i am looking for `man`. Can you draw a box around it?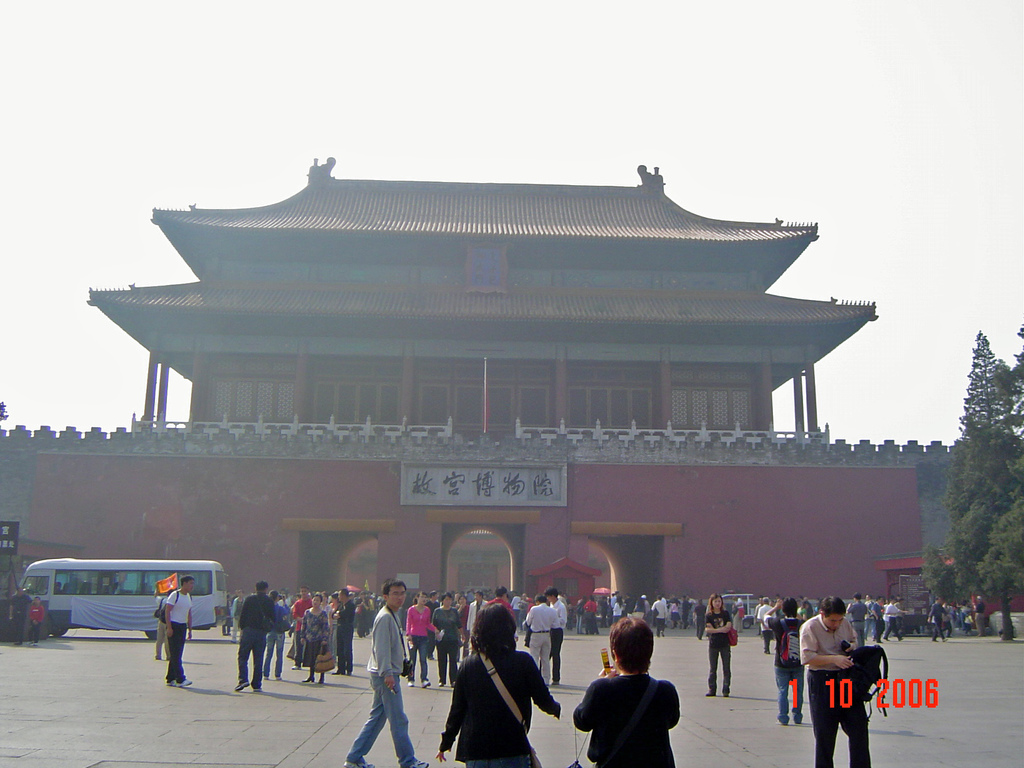
Sure, the bounding box is Rect(923, 596, 947, 641).
